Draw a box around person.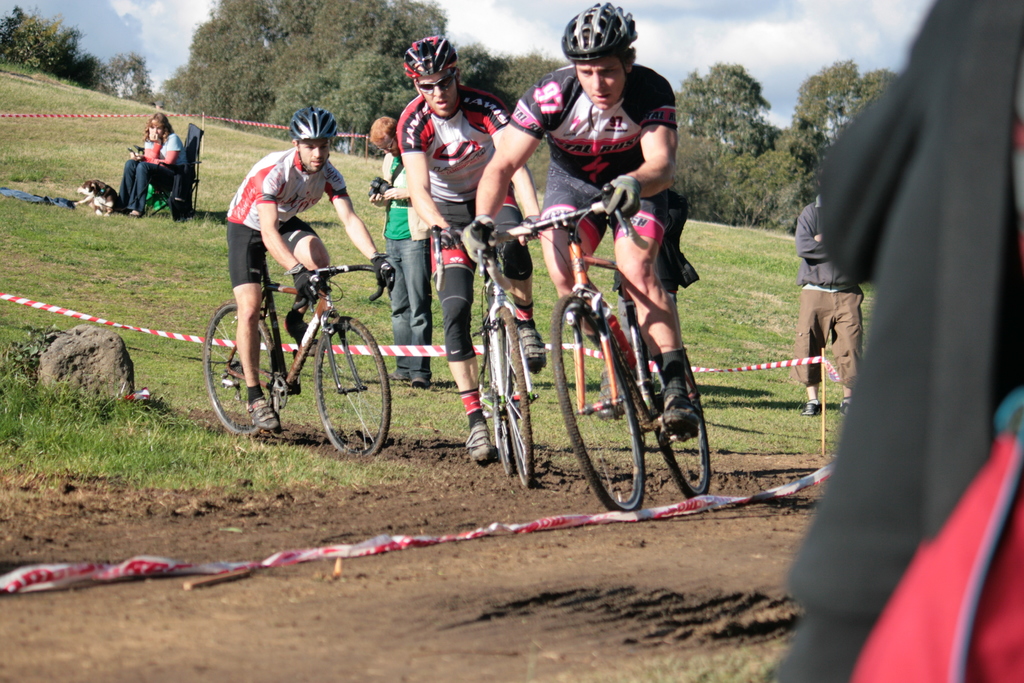
l=221, t=106, r=383, b=423.
